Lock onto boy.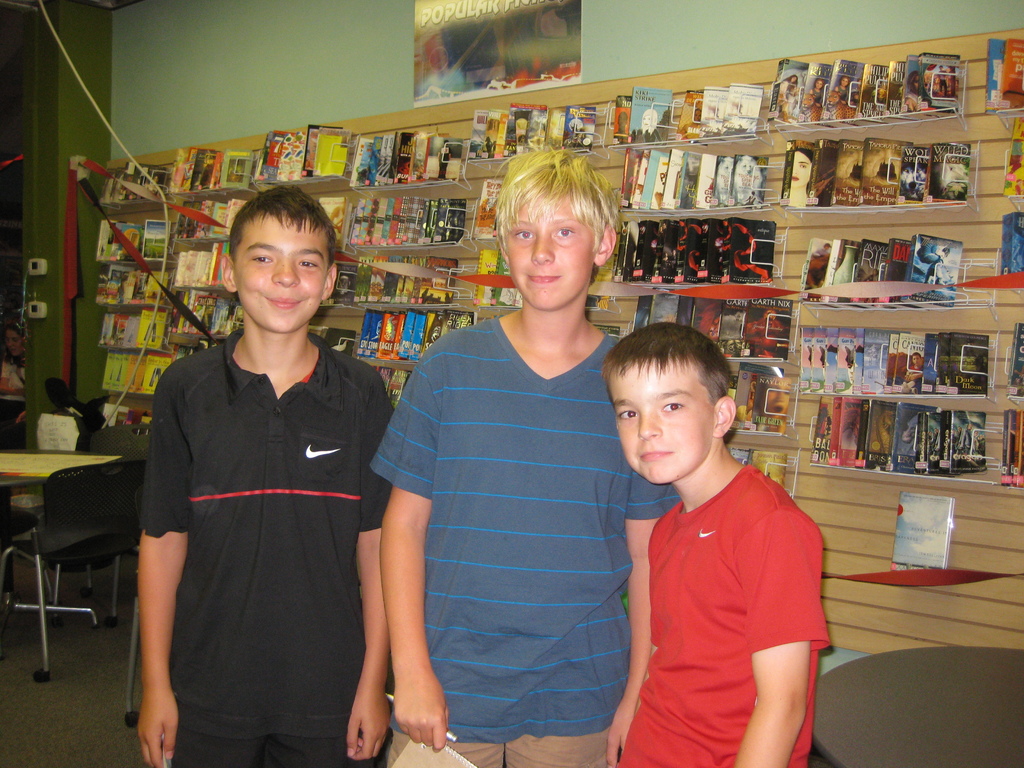
Locked: bbox=[129, 183, 408, 767].
